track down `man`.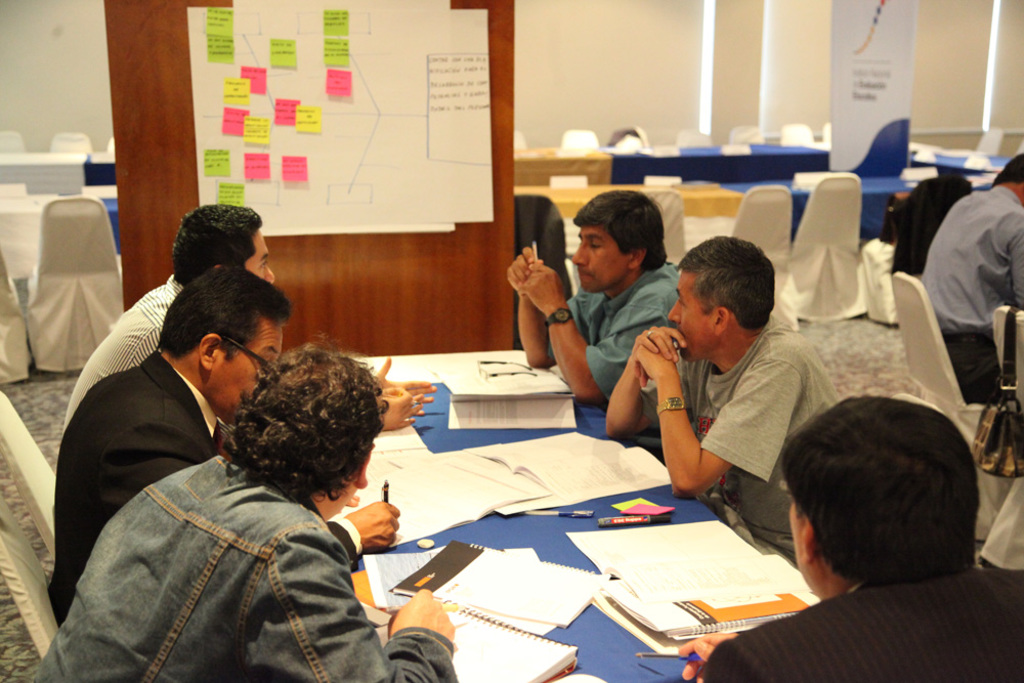
Tracked to 678/393/1023/682.
